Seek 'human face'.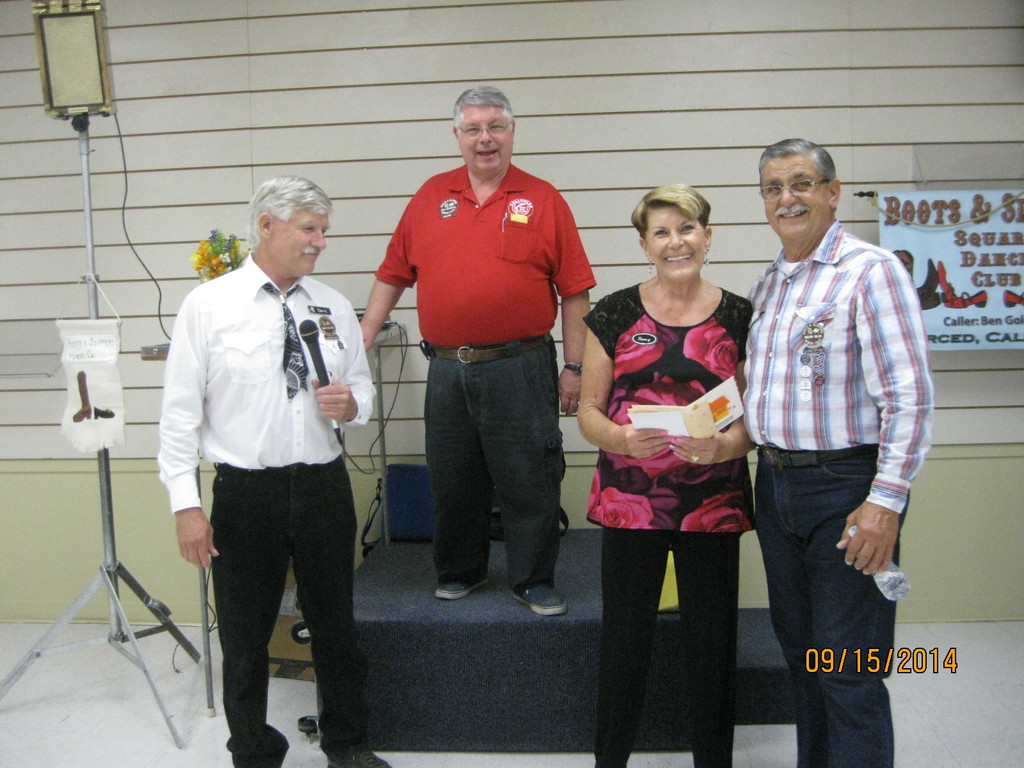
<box>459,105,511,175</box>.
